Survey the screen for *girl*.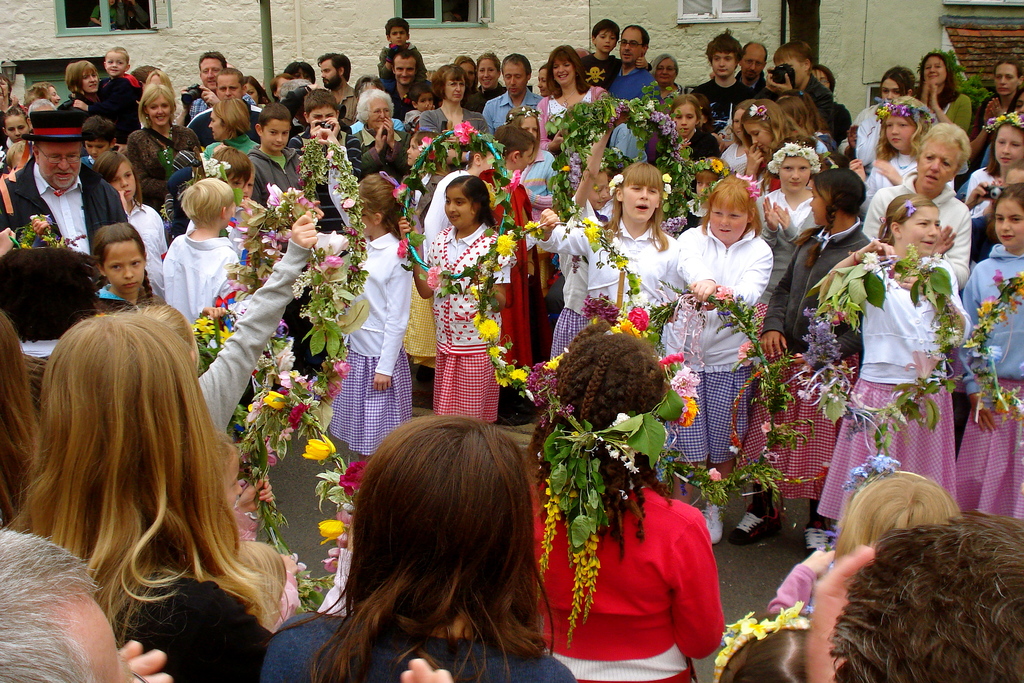
Survey found: 0, 315, 38, 524.
